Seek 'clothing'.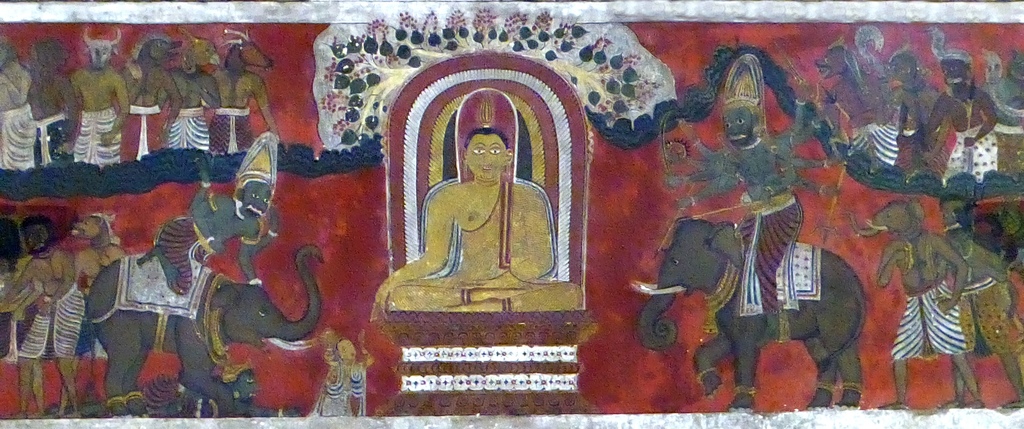
<box>7,293,106,371</box>.
